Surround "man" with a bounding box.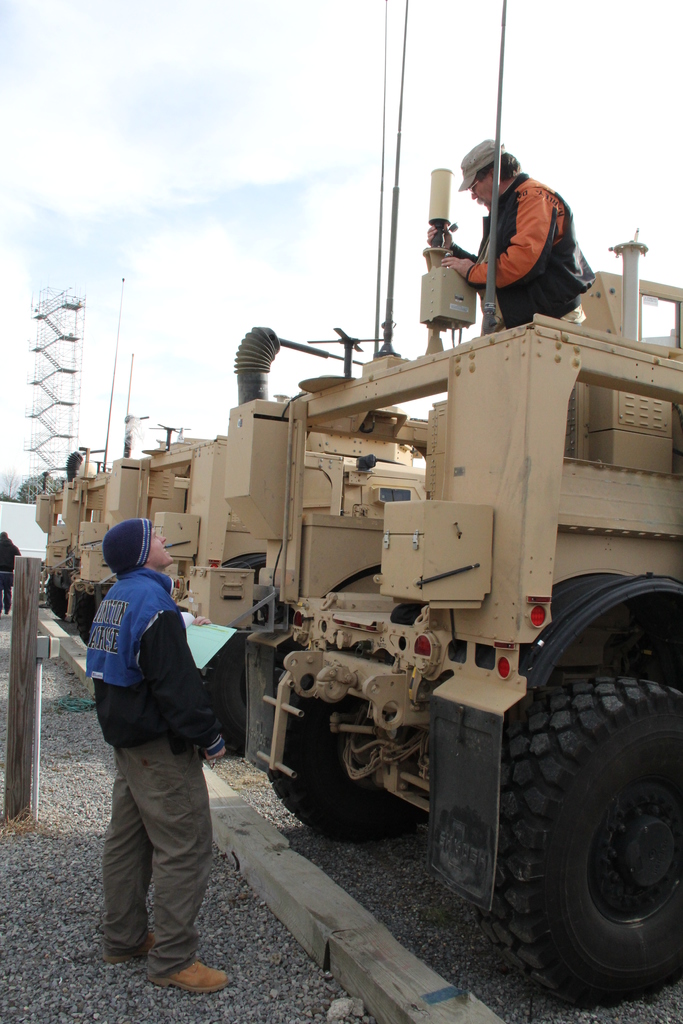
77:507:241:991.
